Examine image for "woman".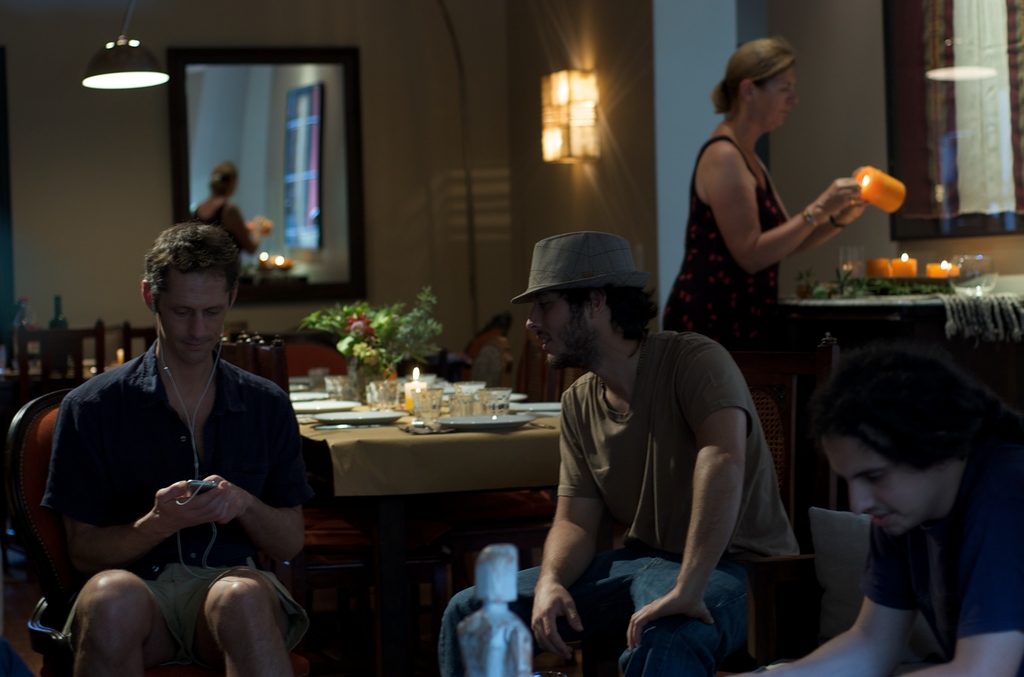
Examination result: detection(658, 37, 865, 397).
